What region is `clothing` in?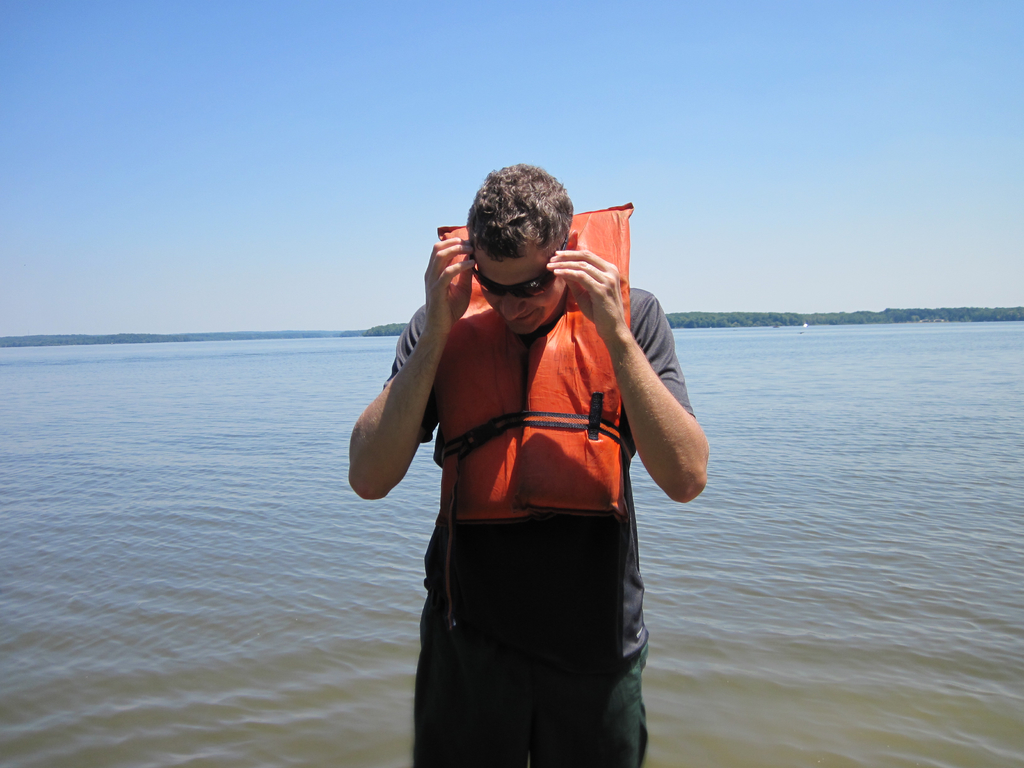
[x1=383, y1=224, x2=673, y2=733].
